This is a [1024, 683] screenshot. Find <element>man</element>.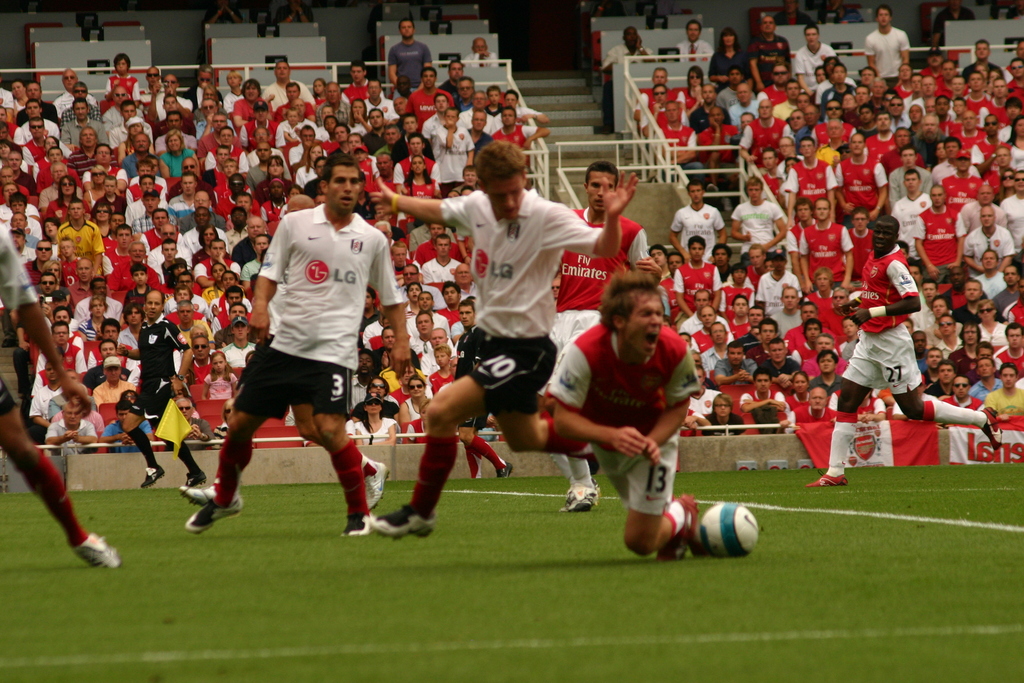
Bounding box: select_region(930, 0, 976, 53).
